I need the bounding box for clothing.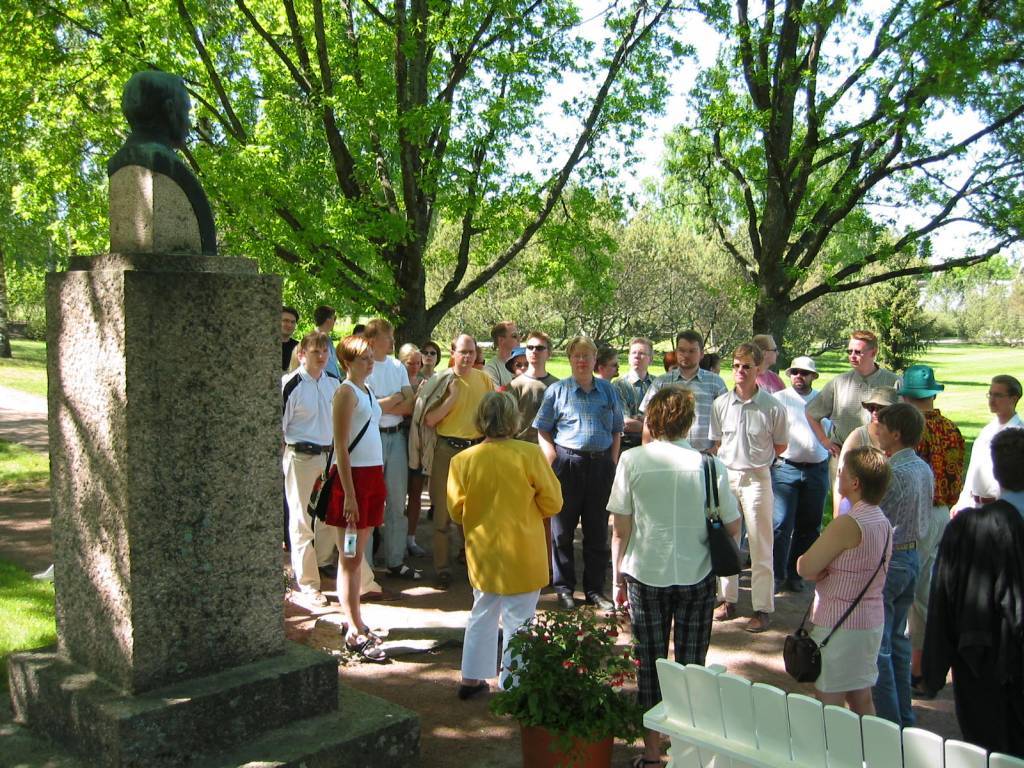
Here it is: [916,493,1023,764].
